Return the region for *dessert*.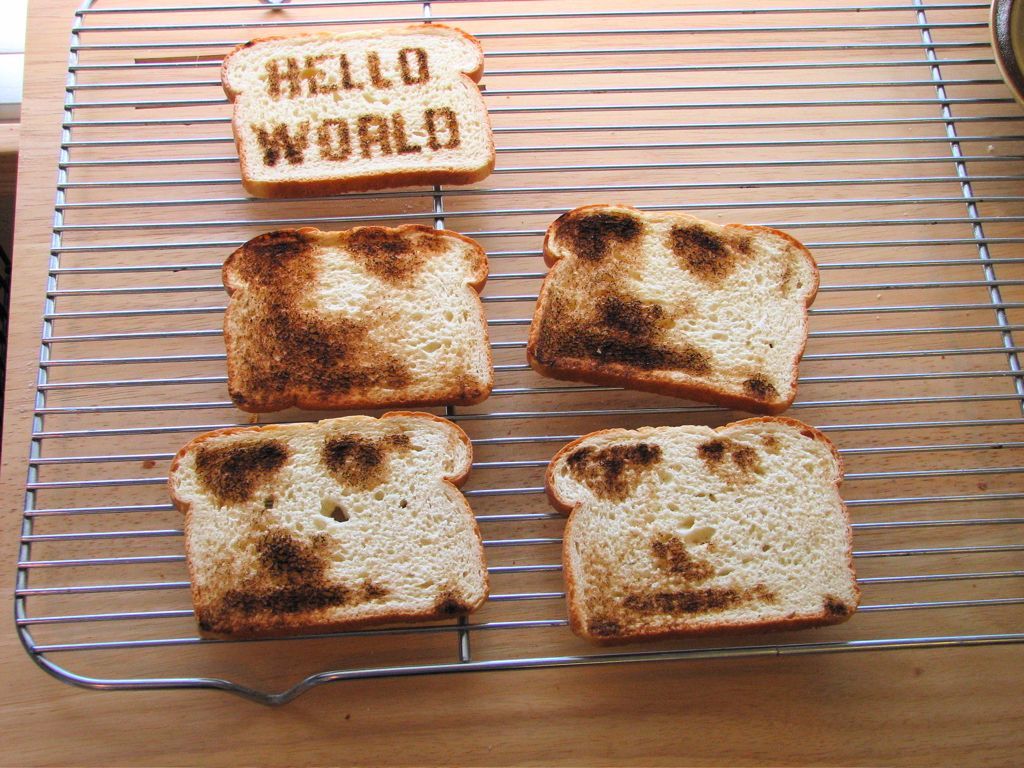
164,404,486,666.
